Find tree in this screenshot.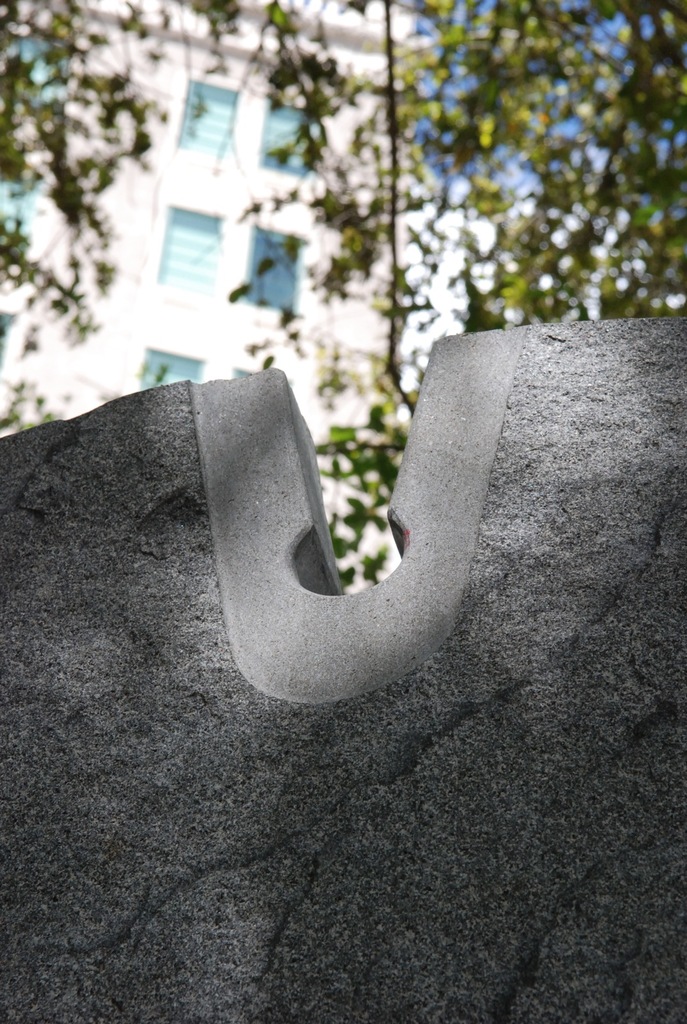
The bounding box for tree is bbox(7, 12, 178, 431).
